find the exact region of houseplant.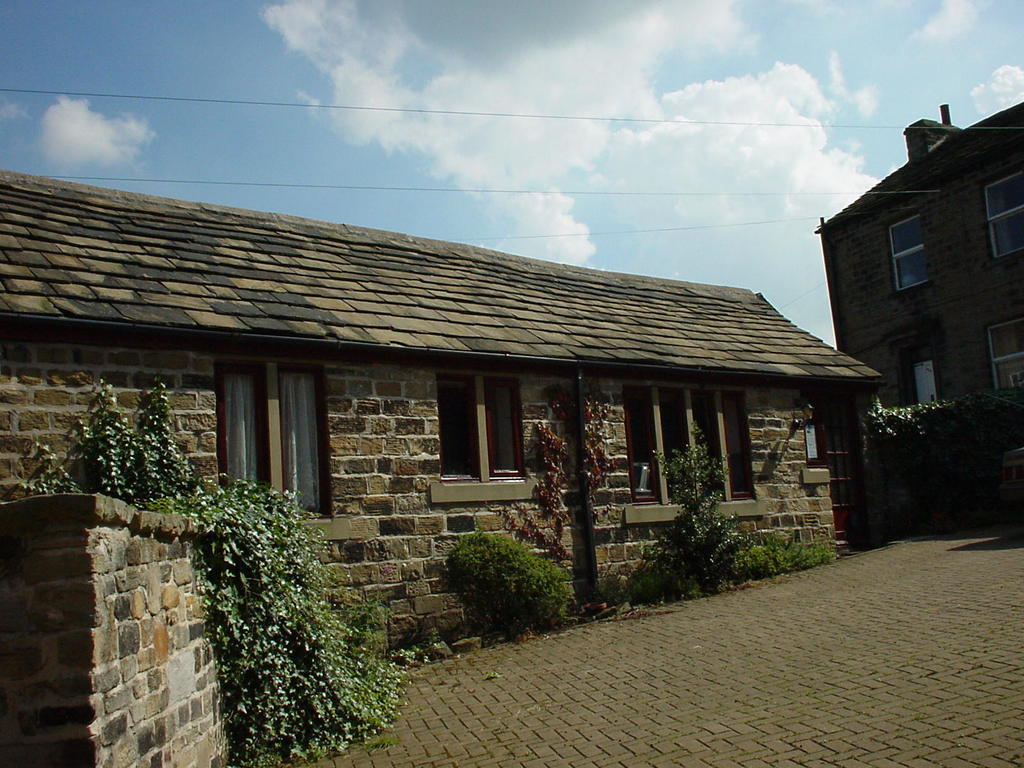
Exact region: 433, 524, 580, 637.
